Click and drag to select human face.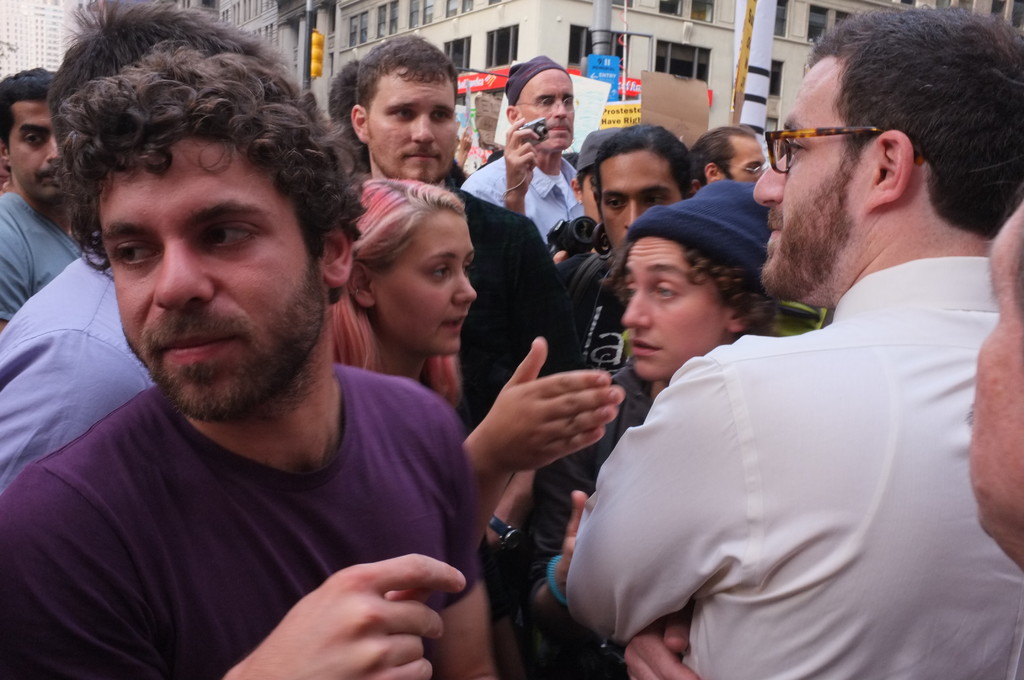
Selection: <region>95, 139, 326, 423</region>.
